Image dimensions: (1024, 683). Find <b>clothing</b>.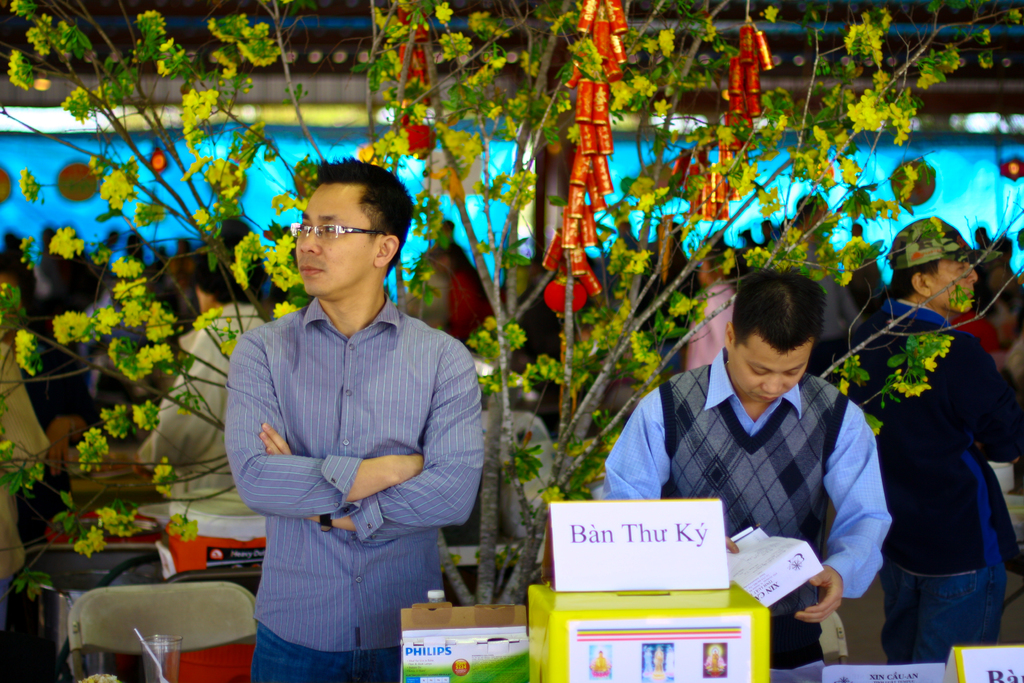
<box>0,333,45,651</box>.
